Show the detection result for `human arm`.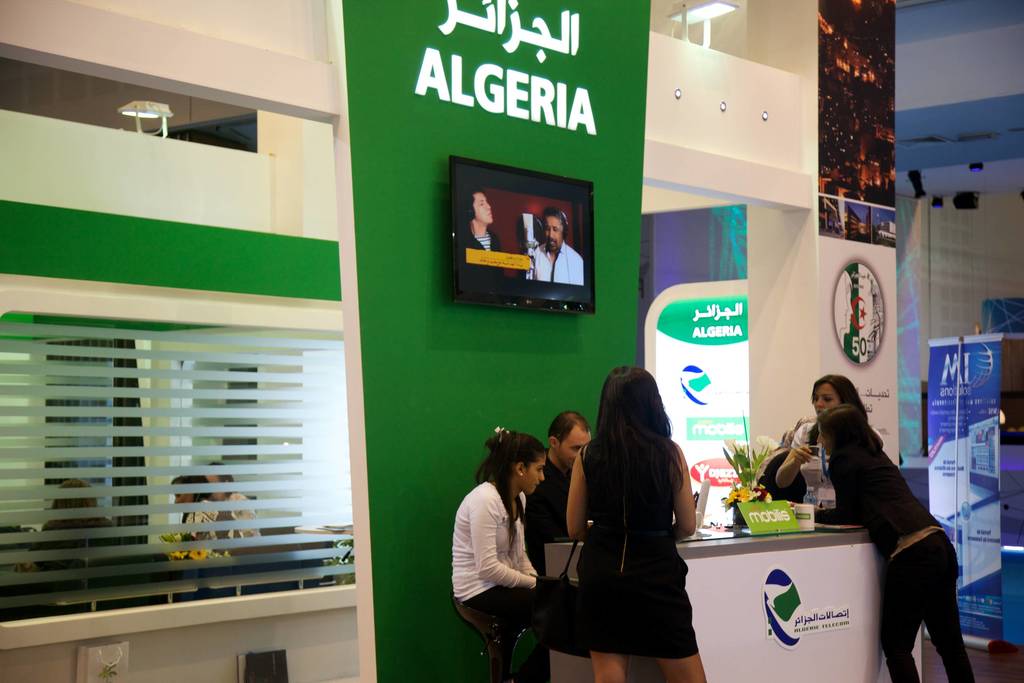
{"x1": 787, "y1": 466, "x2": 865, "y2": 527}.
